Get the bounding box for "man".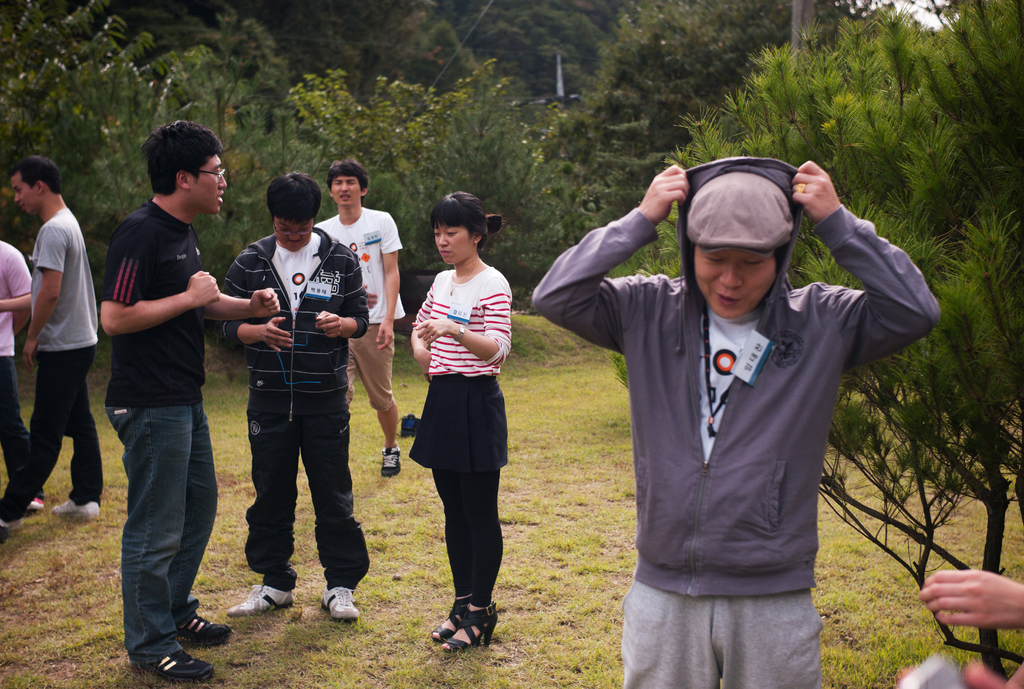
552,129,916,683.
